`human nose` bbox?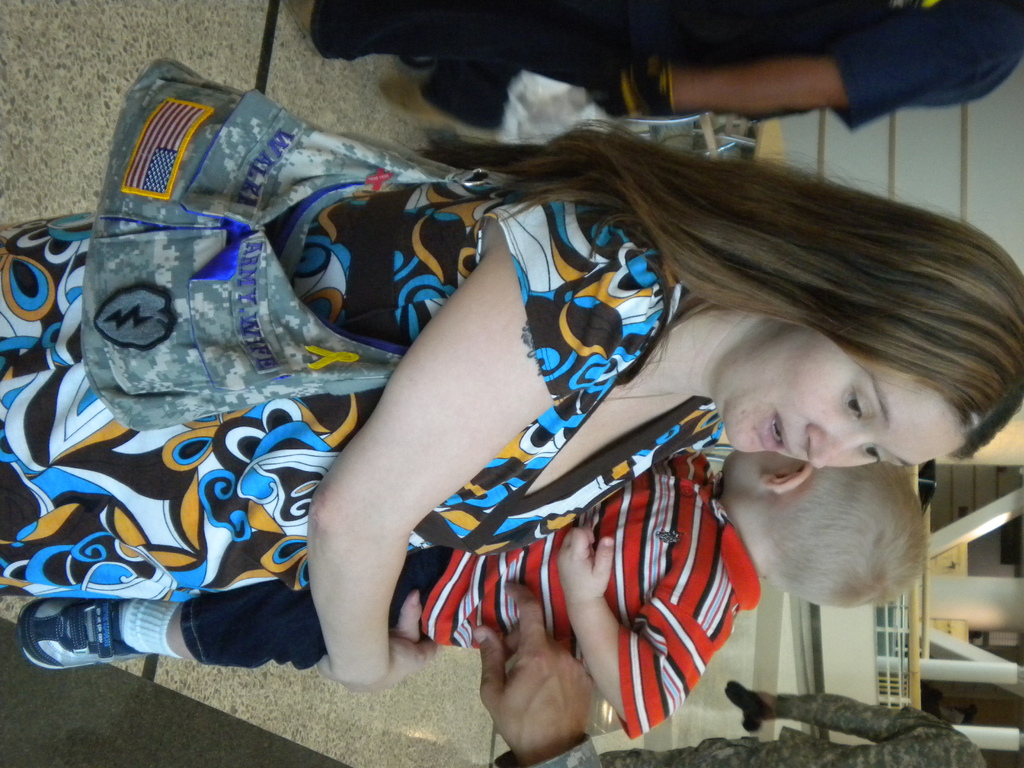
[x1=801, y1=421, x2=861, y2=468]
